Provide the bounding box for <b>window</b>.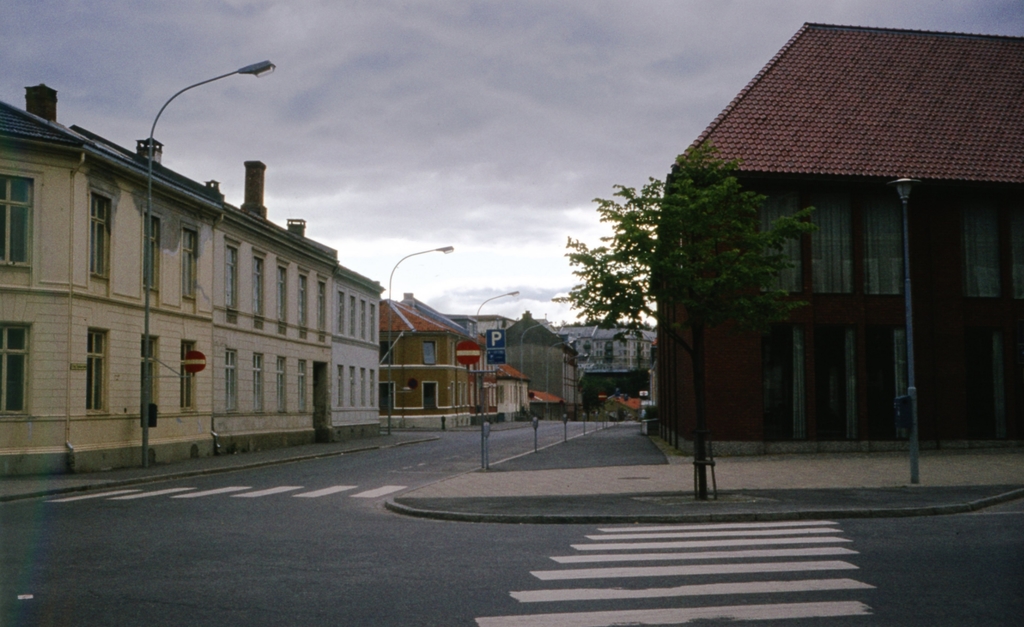
{"left": 0, "top": 324, "right": 24, "bottom": 414}.
